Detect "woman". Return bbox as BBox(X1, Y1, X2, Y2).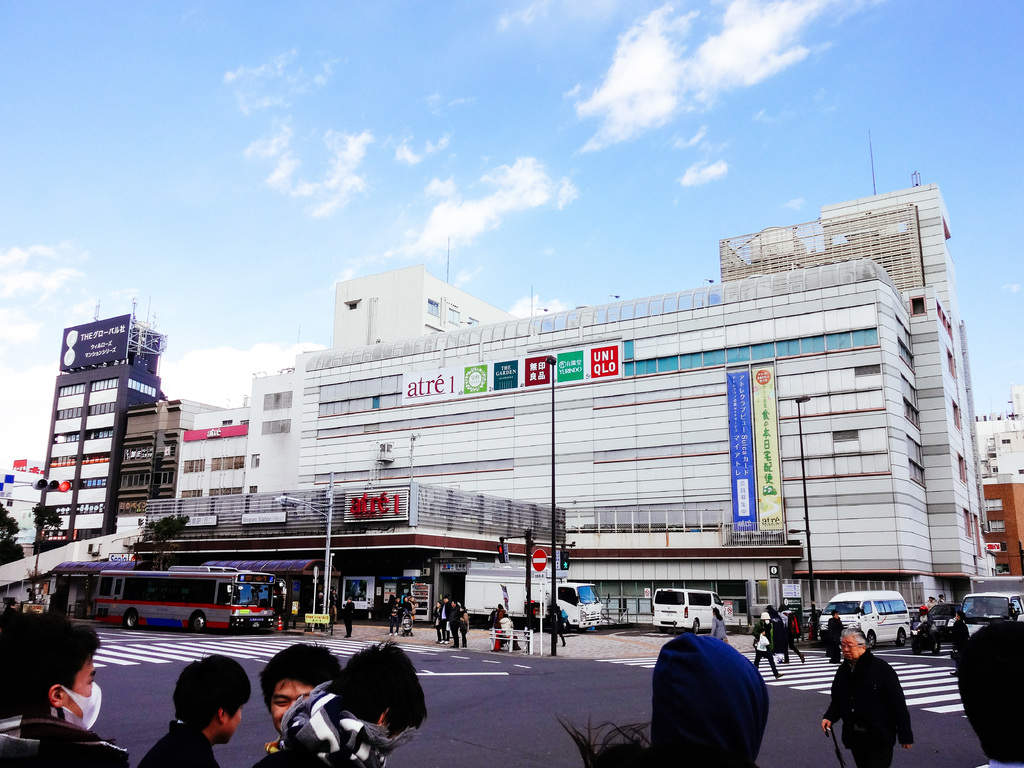
BBox(329, 589, 339, 624).
